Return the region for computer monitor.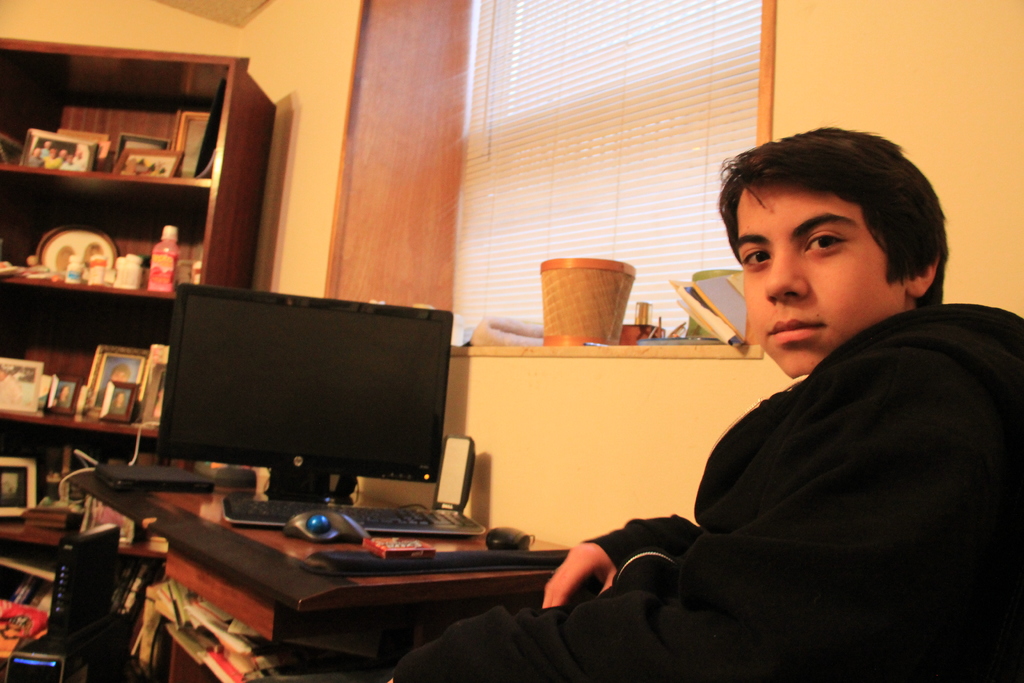
bbox(147, 267, 455, 492).
